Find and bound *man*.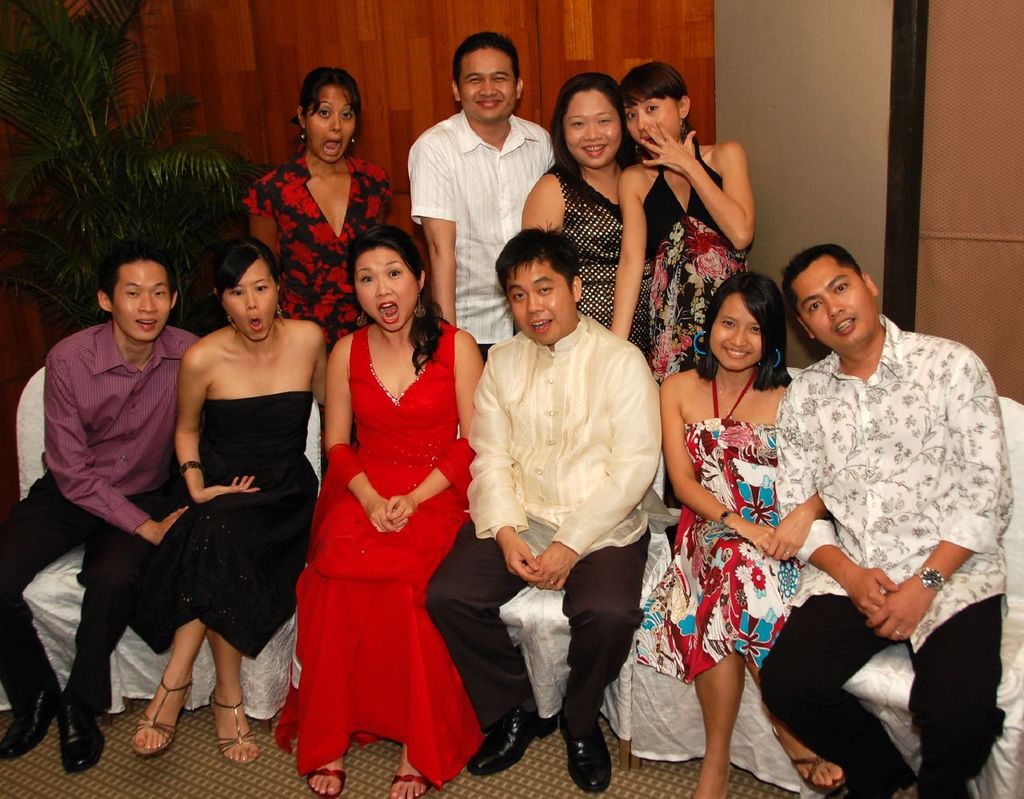
Bound: <region>769, 215, 1009, 798</region>.
